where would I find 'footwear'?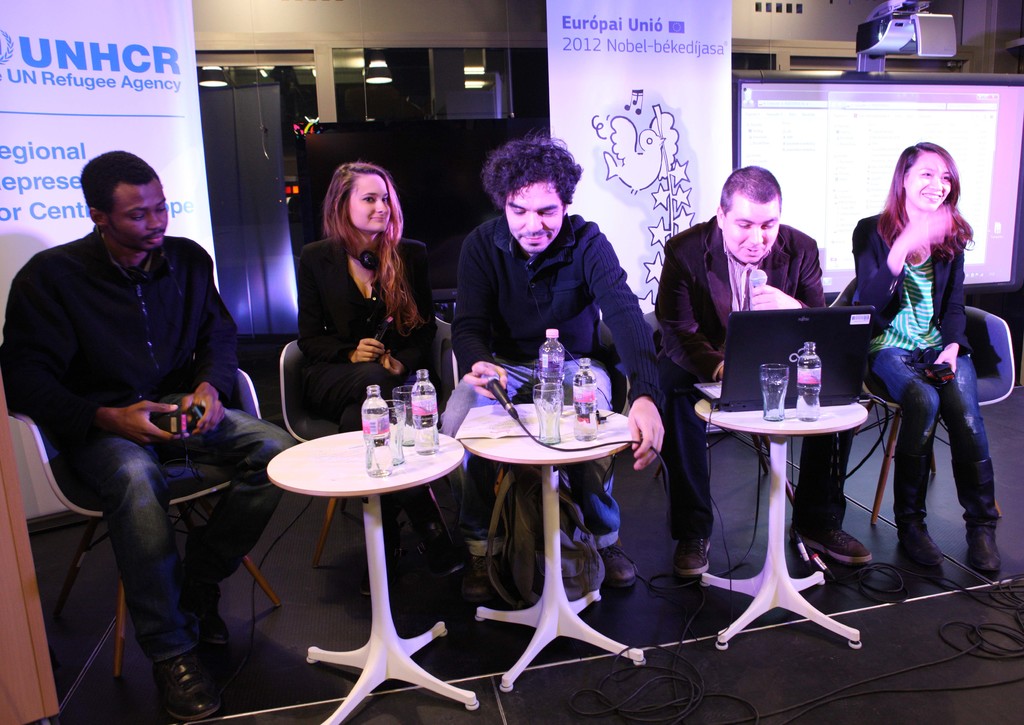
At select_region(604, 546, 640, 593).
